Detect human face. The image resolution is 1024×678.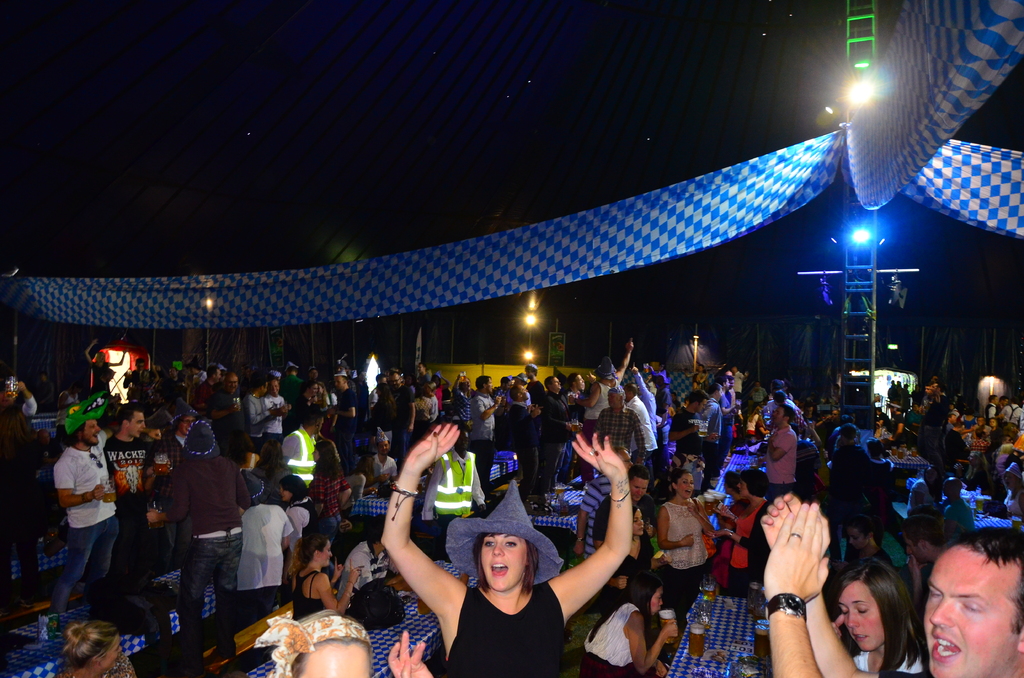
locate(102, 634, 122, 667).
